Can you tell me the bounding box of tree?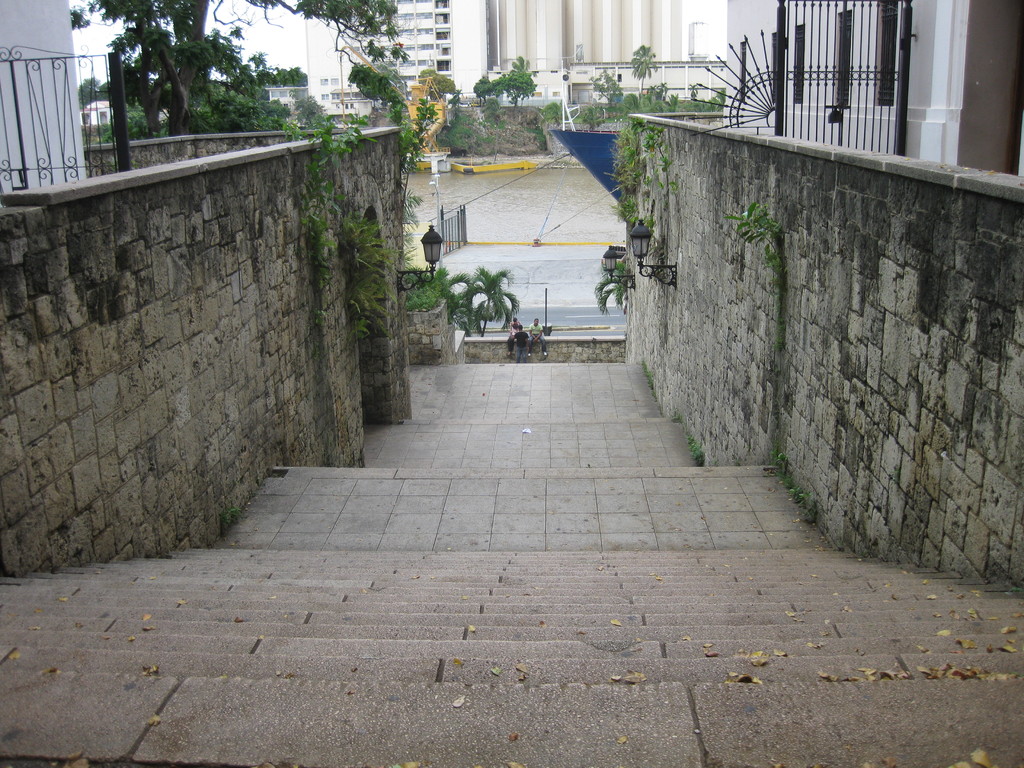
box=[508, 56, 532, 77].
